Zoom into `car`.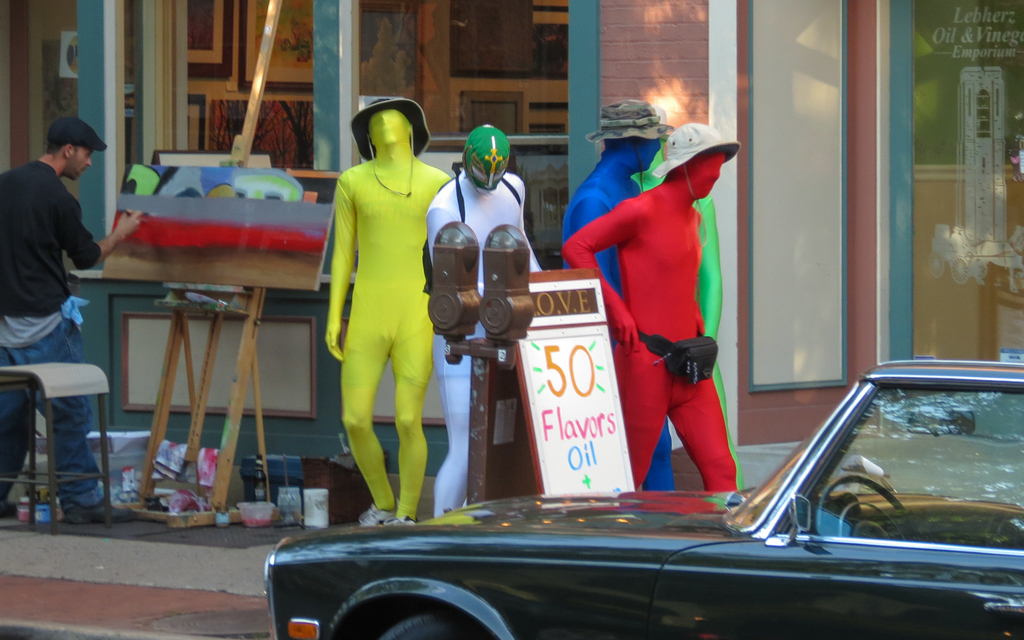
Zoom target: BBox(268, 361, 1023, 639).
